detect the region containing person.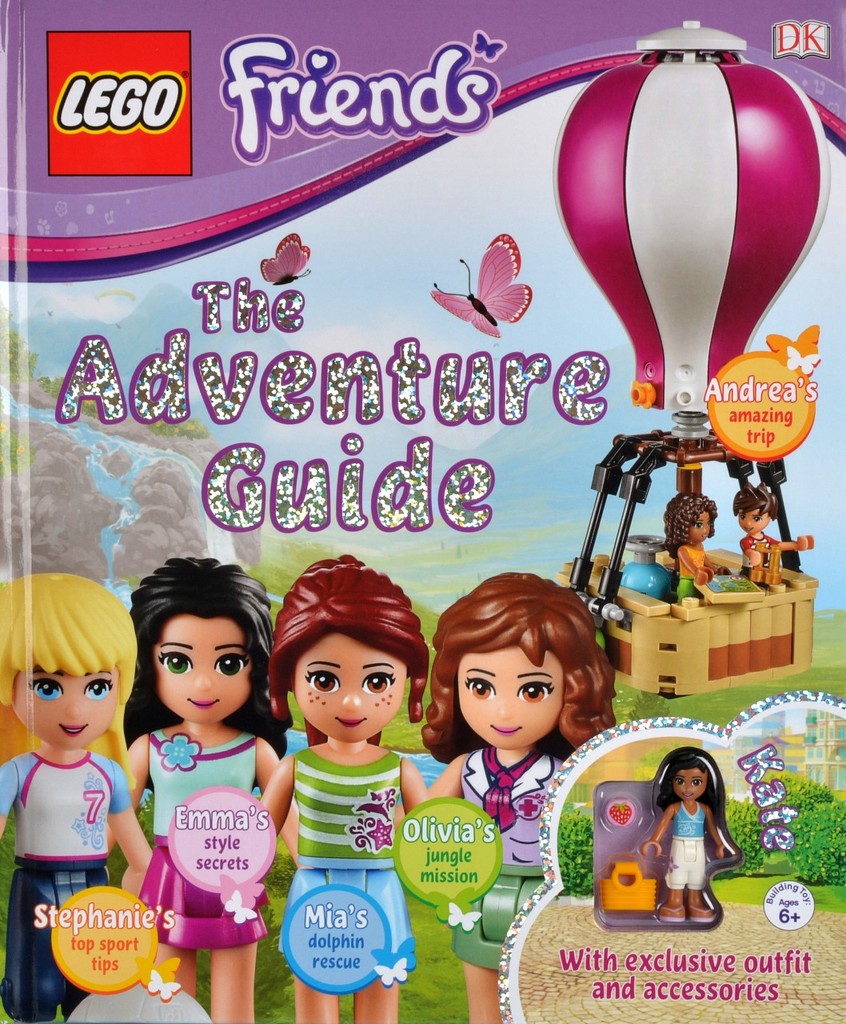
region(423, 568, 613, 1023).
